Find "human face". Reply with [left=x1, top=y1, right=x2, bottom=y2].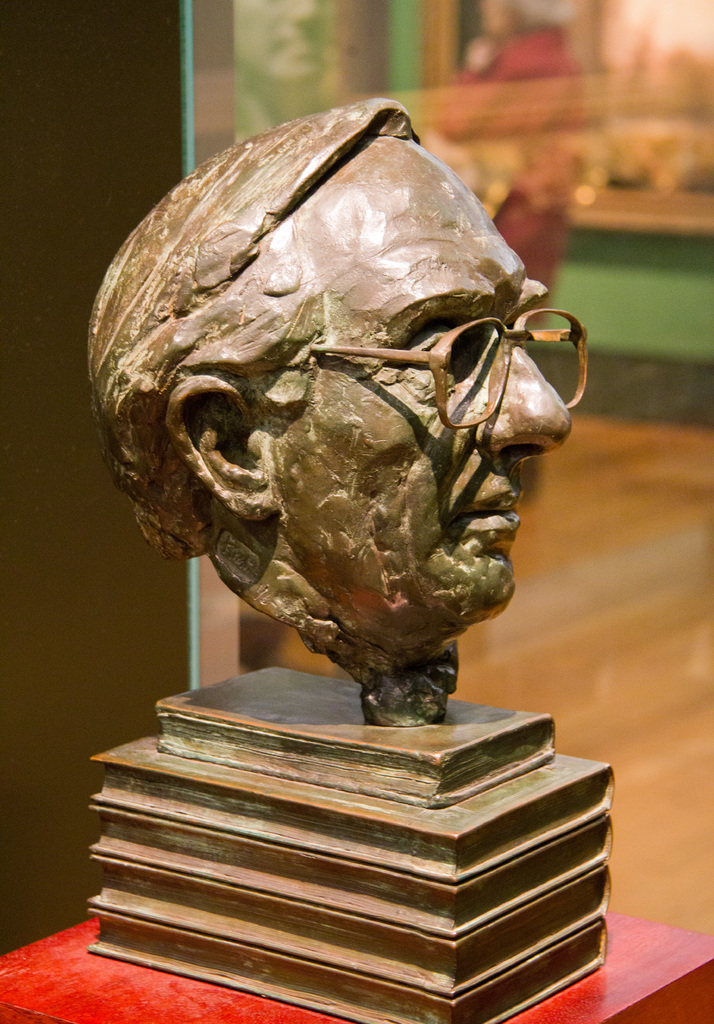
[left=276, top=140, right=566, bottom=621].
